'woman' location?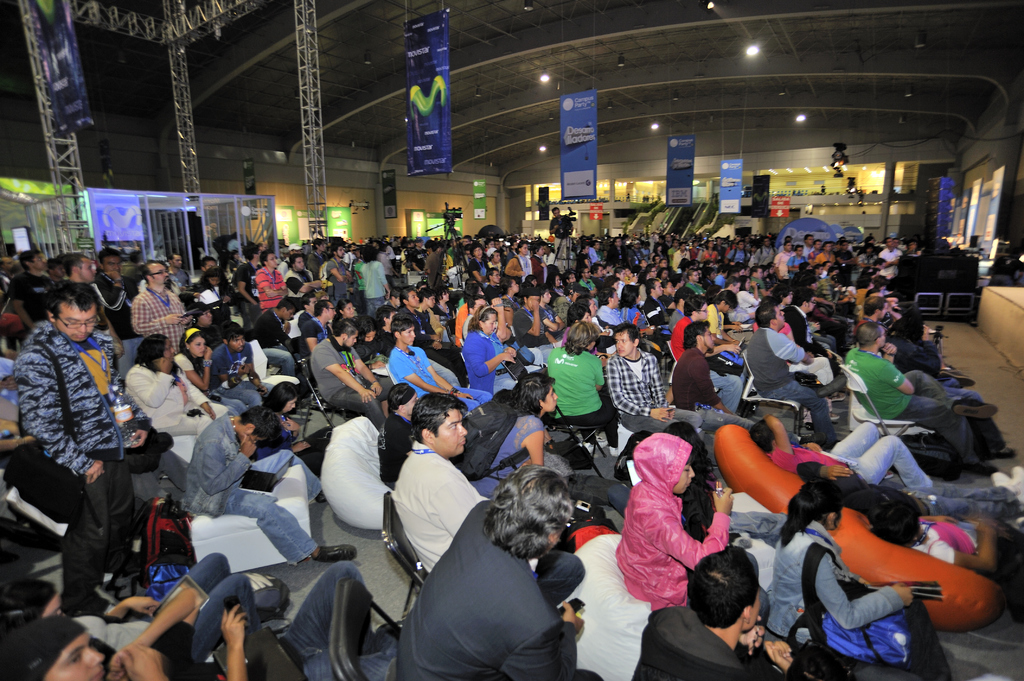
735:274:758:308
